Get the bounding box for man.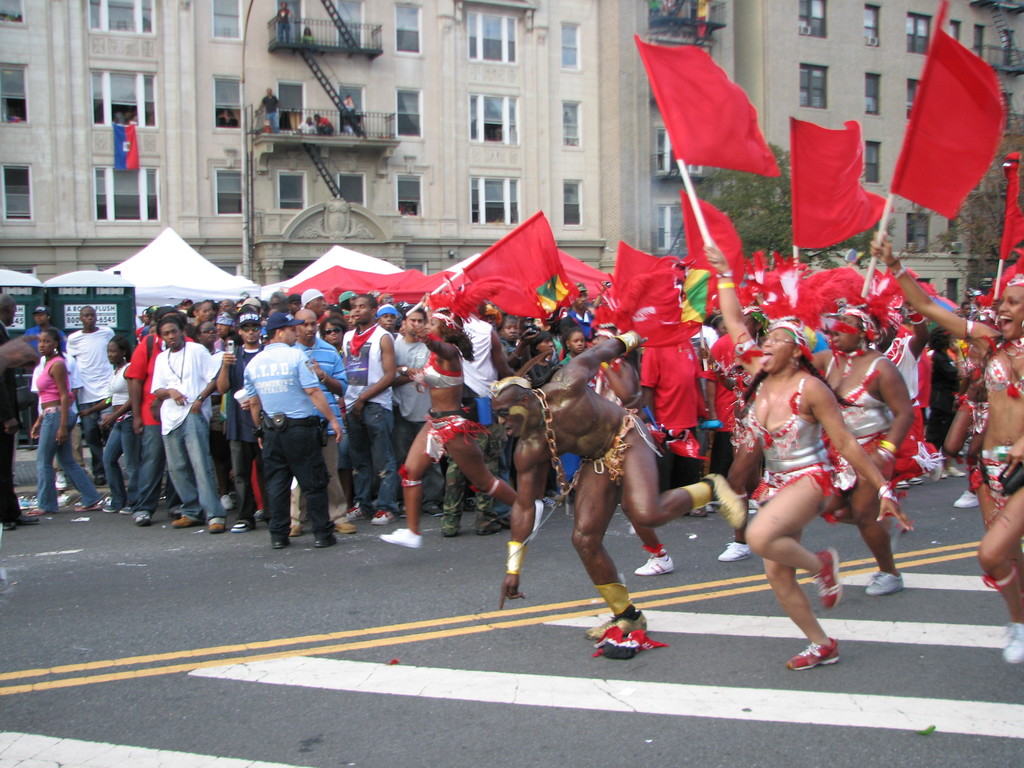
detection(294, 308, 358, 538).
